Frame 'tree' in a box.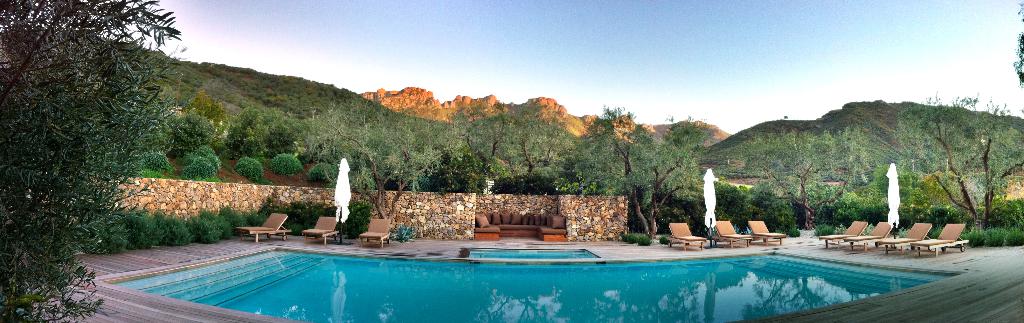
locate(431, 148, 460, 192).
